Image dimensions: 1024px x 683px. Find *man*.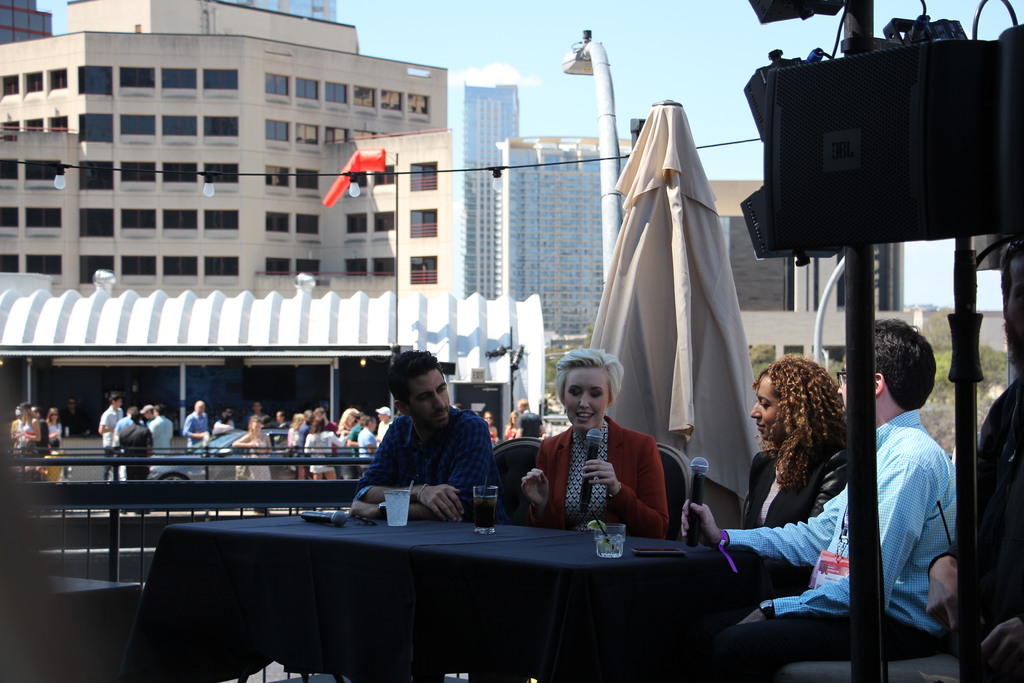
locate(182, 400, 209, 450).
